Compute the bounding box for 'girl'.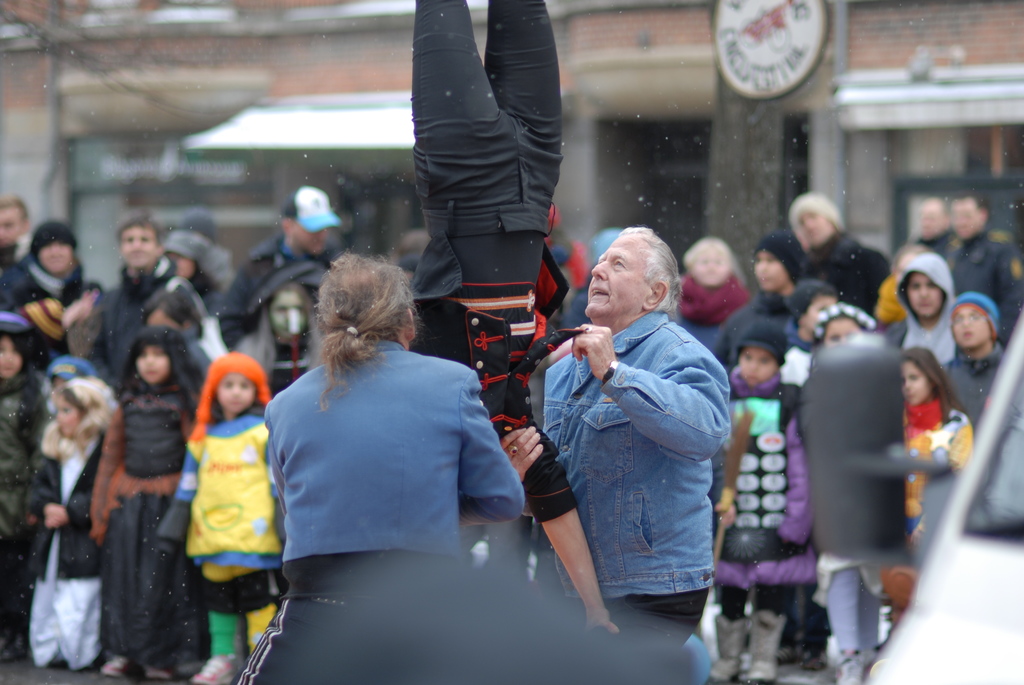
pyautogui.locateOnScreen(92, 335, 210, 681).
